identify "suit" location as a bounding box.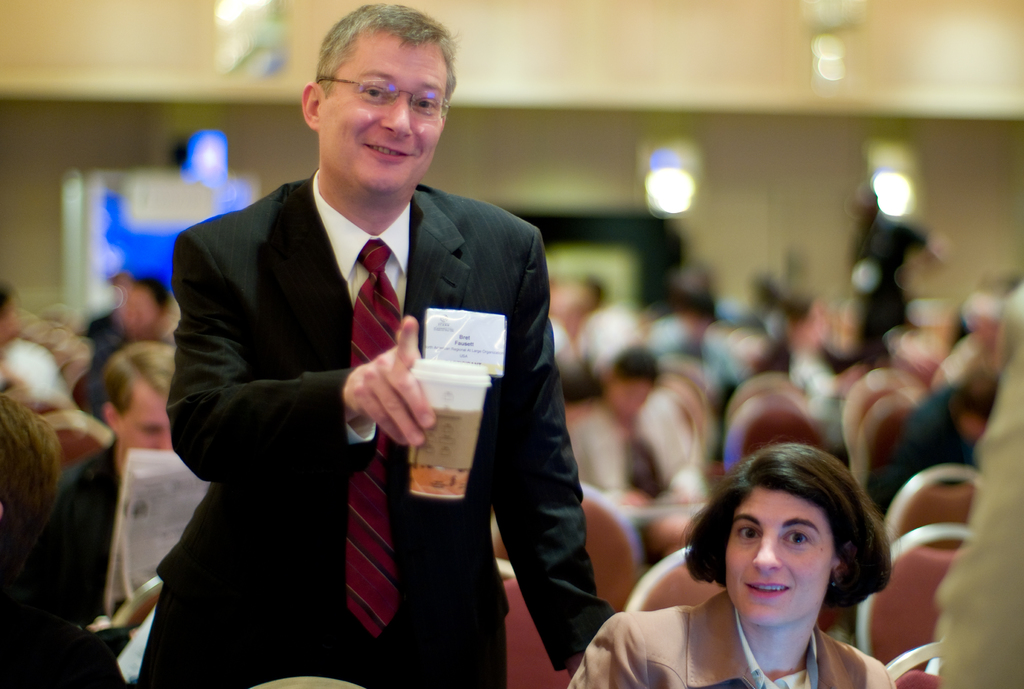
164, 53, 542, 683.
